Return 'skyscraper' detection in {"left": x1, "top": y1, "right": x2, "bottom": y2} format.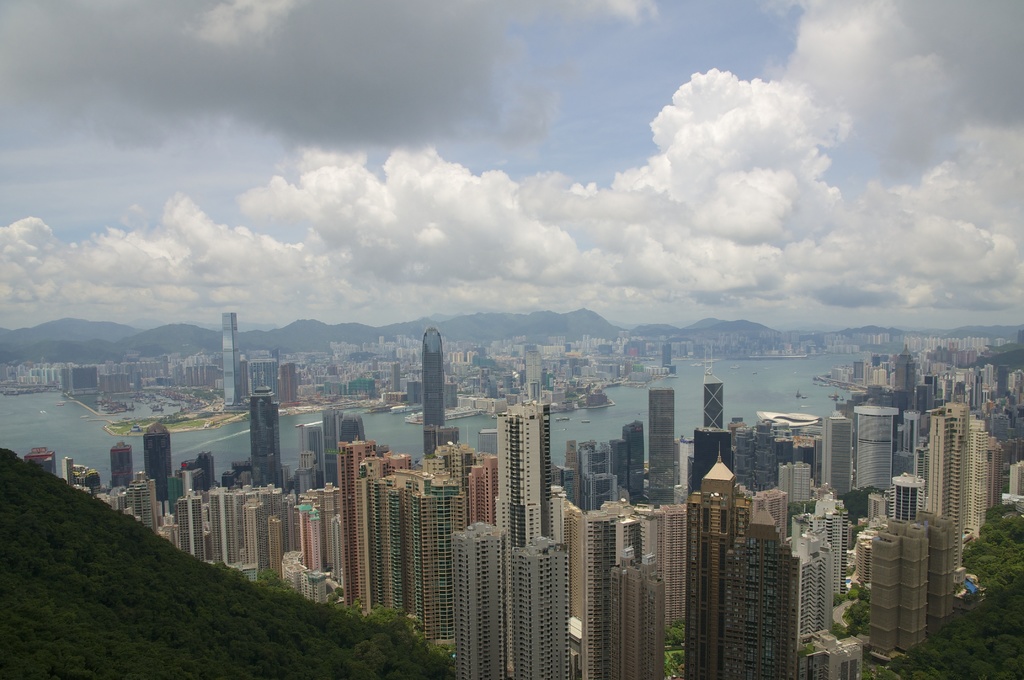
{"left": 421, "top": 326, "right": 442, "bottom": 458}.
